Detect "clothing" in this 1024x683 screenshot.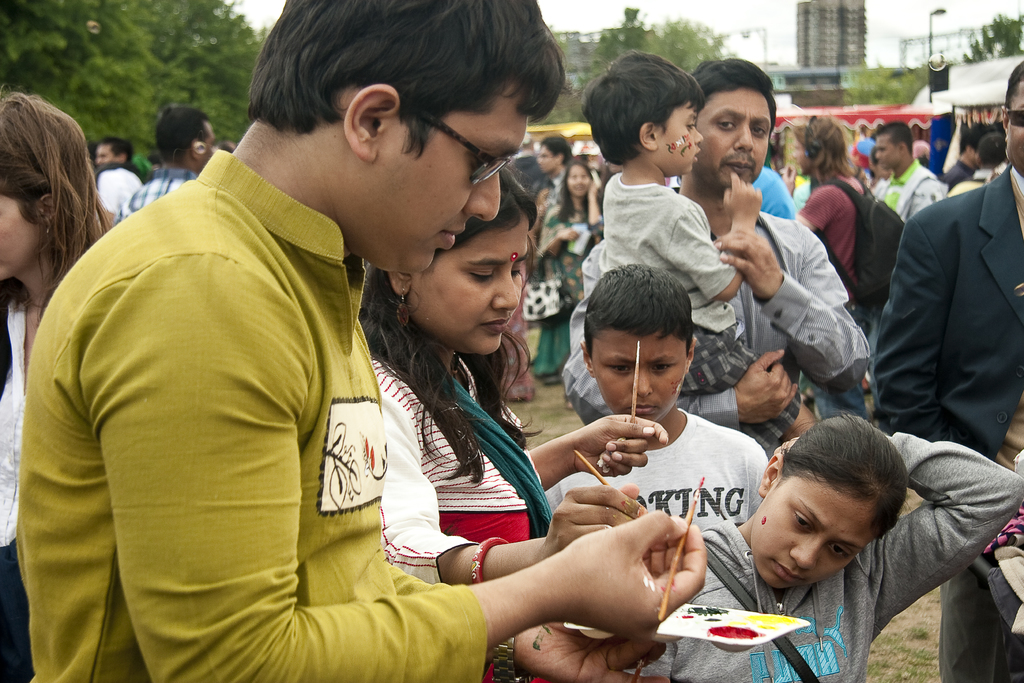
Detection: <box>875,151,950,220</box>.
